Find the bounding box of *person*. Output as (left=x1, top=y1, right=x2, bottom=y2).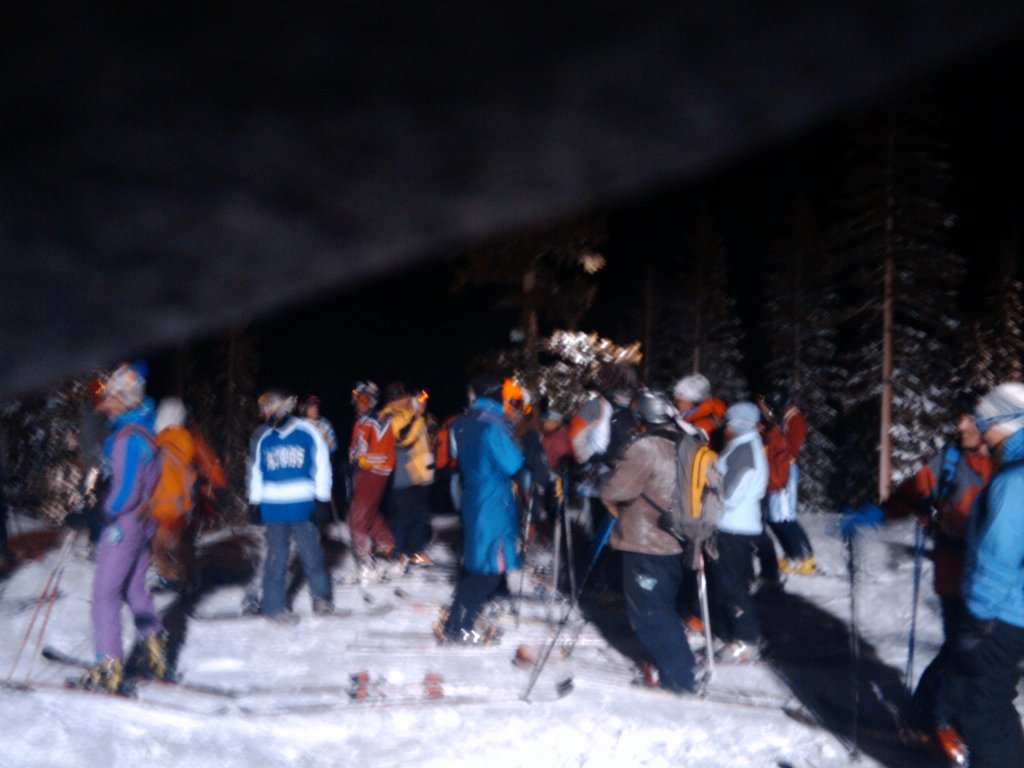
(left=837, top=406, right=1000, bottom=637).
